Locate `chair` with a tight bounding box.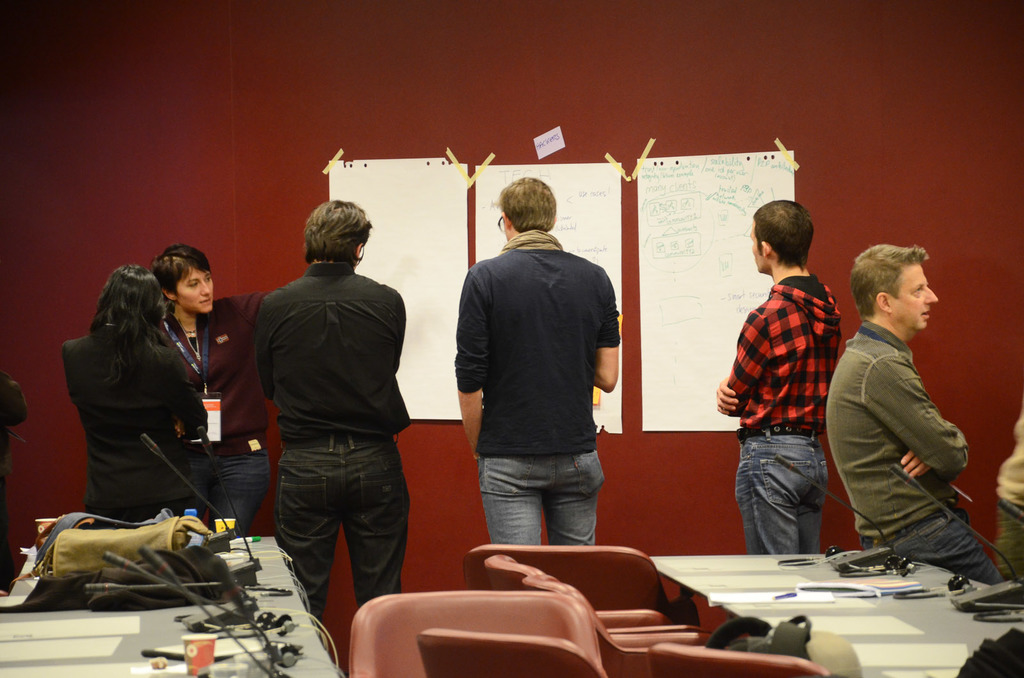
(353,595,602,677).
